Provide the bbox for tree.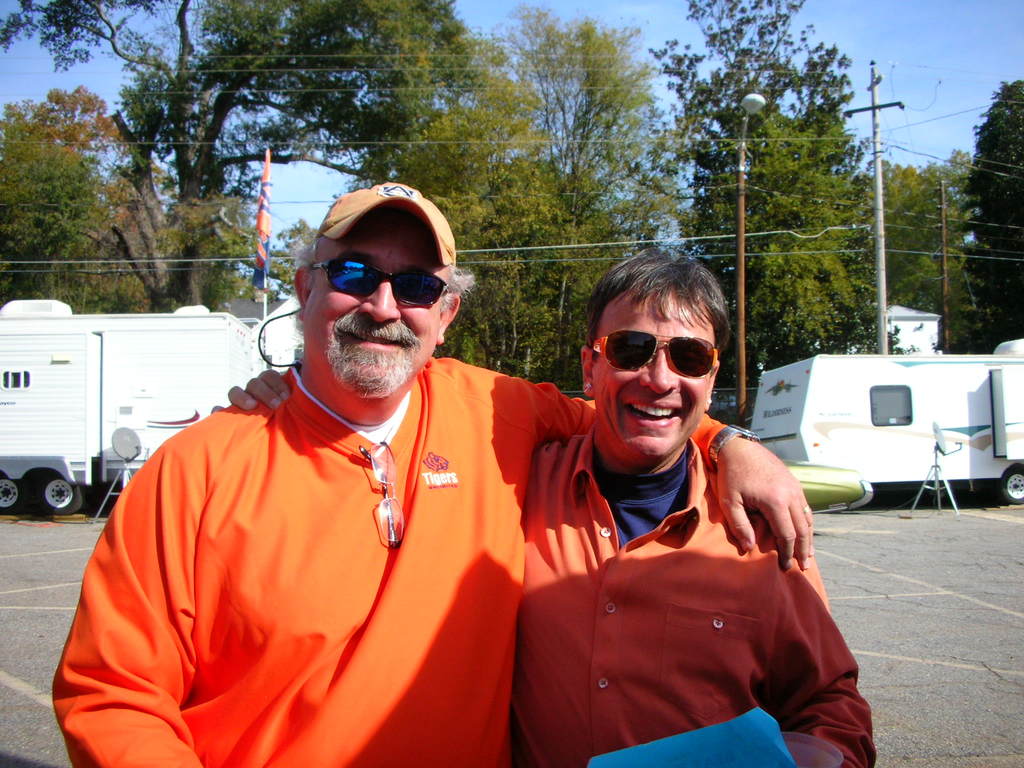
BBox(0, 0, 487, 316).
